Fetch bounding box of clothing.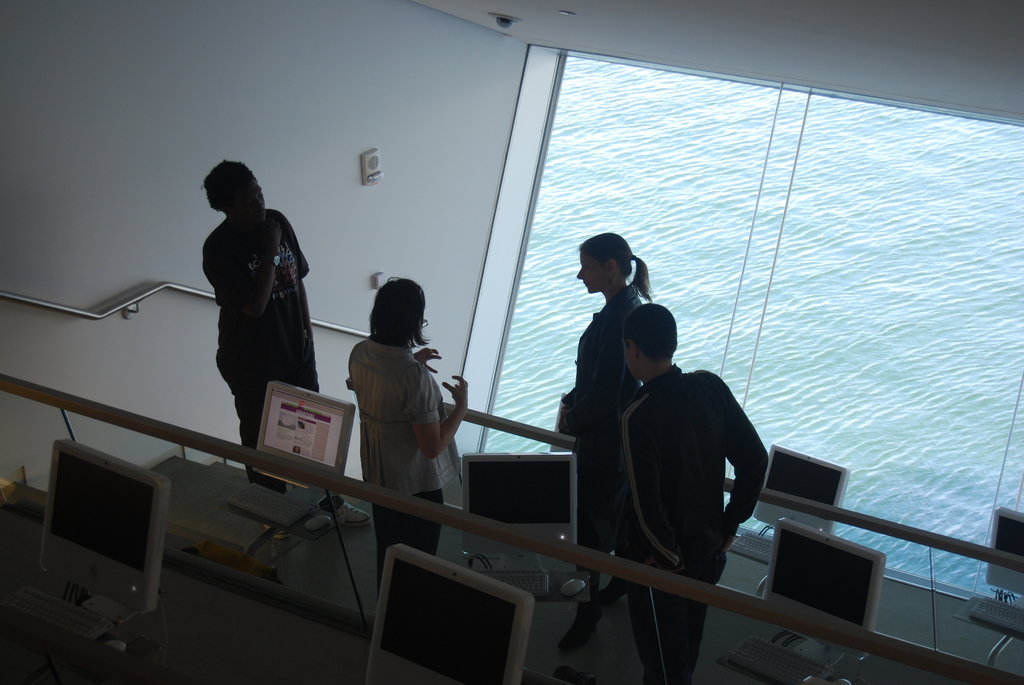
Bbox: <bbox>561, 278, 644, 571</bbox>.
